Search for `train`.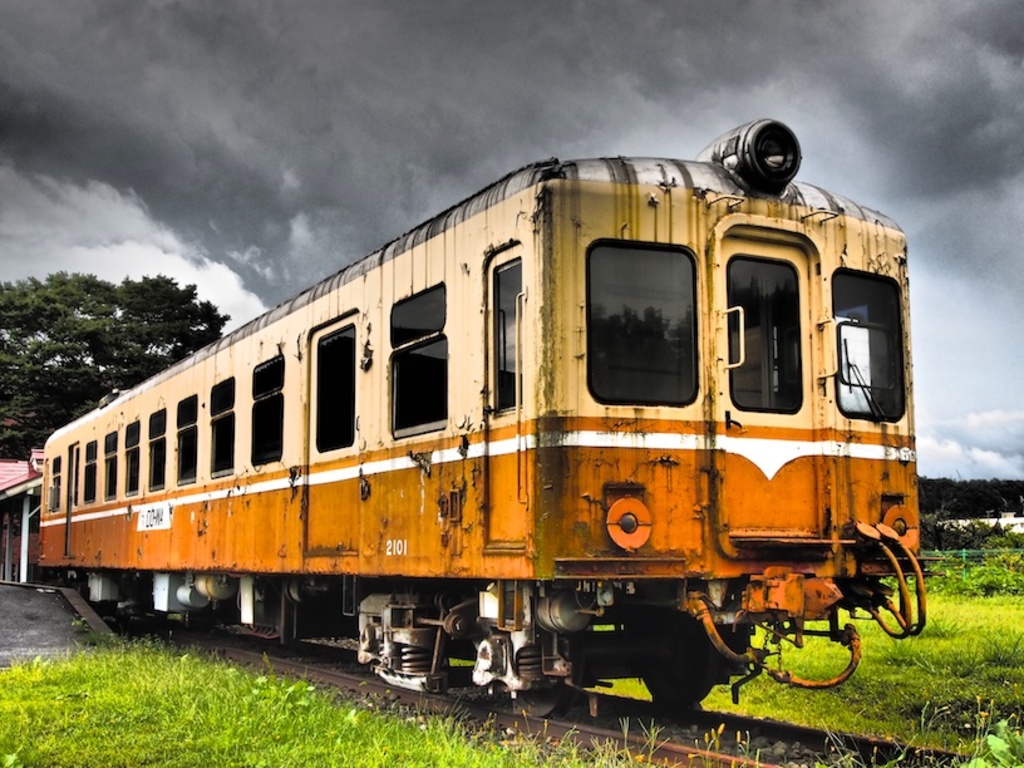
Found at <region>34, 117, 950, 724</region>.
